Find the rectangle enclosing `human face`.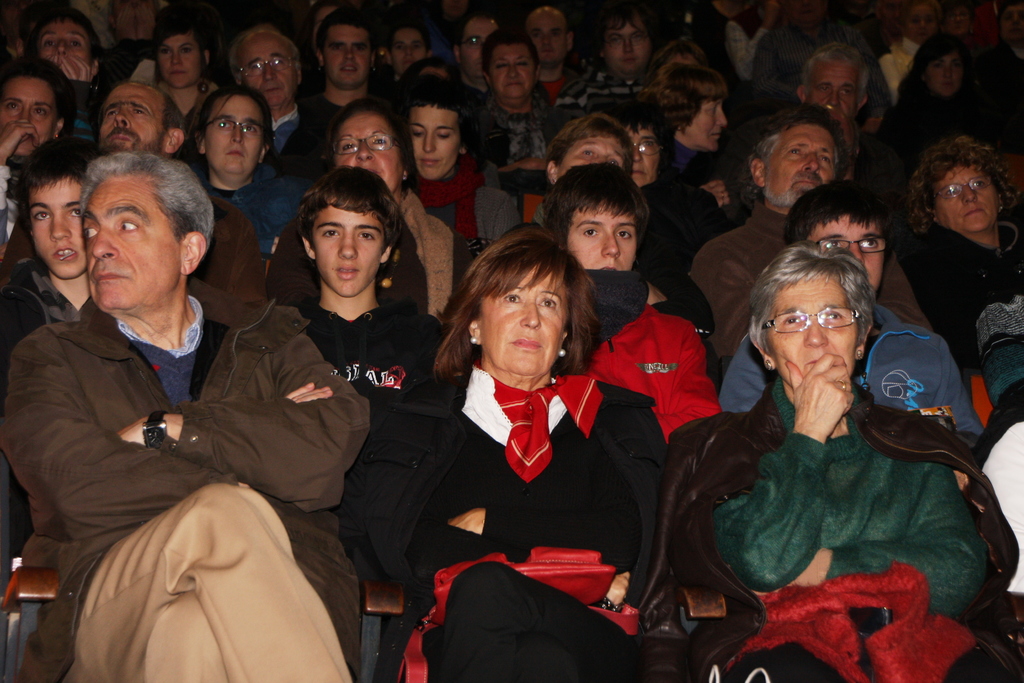
<bbox>903, 7, 943, 49</bbox>.
